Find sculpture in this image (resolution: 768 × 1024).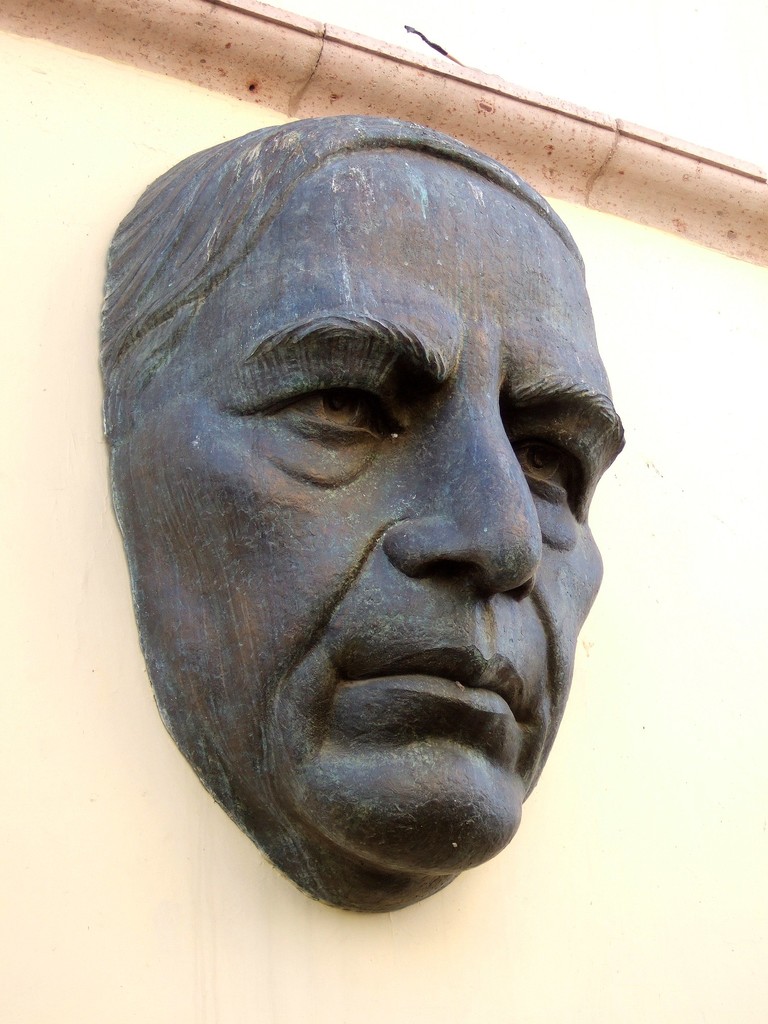
x1=73 y1=113 x2=655 y2=942.
